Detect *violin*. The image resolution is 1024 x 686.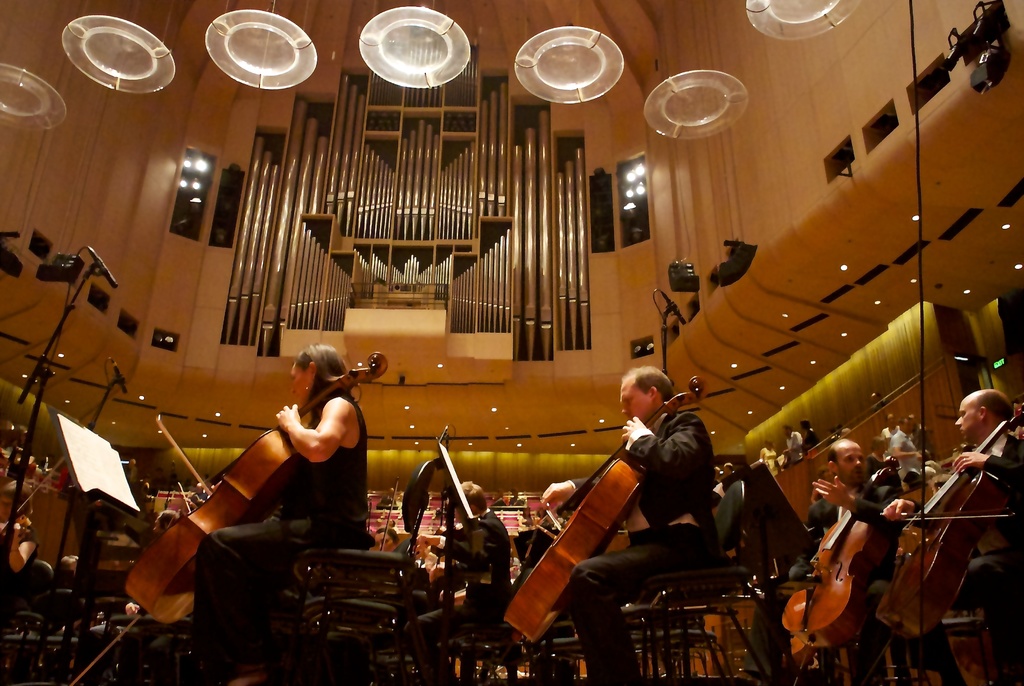
x1=173 y1=476 x2=195 y2=515.
